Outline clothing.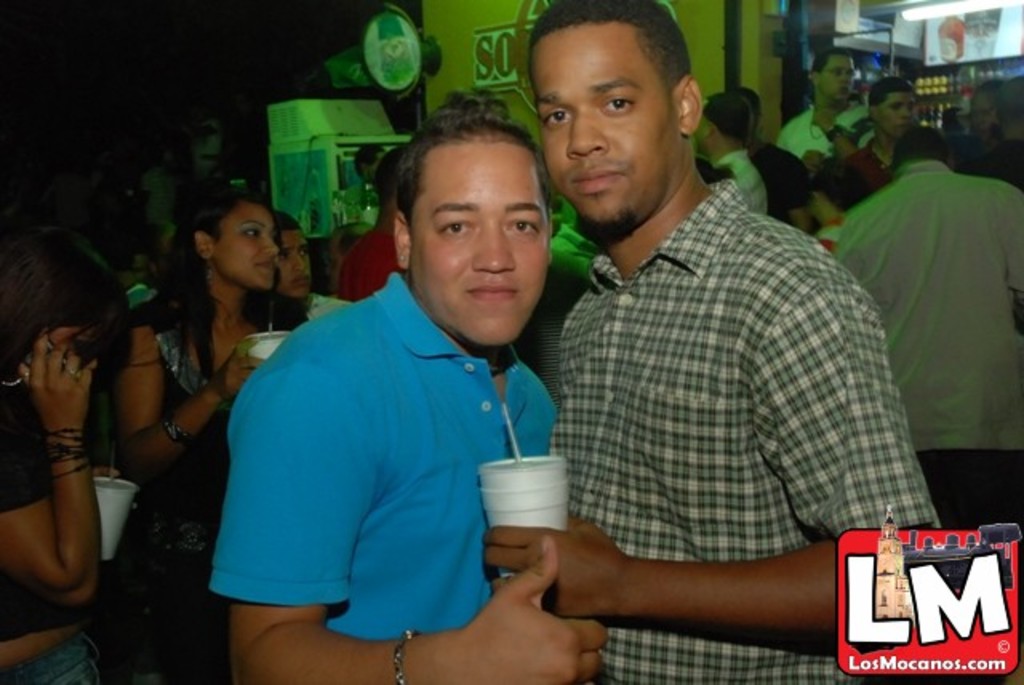
Outline: box=[192, 229, 574, 648].
